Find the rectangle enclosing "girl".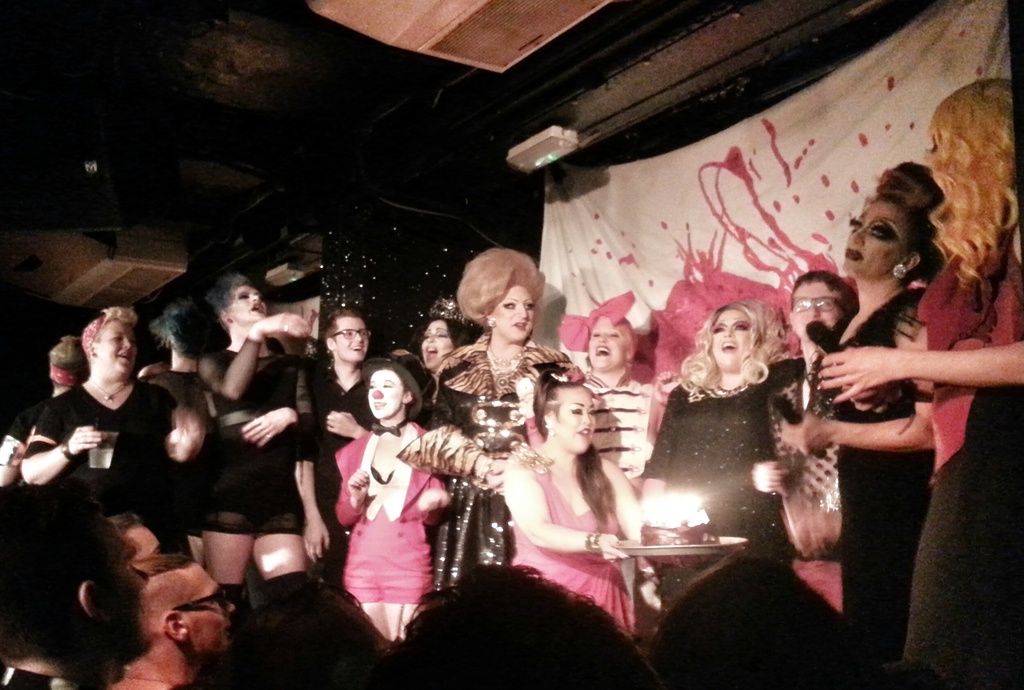
pyautogui.locateOnScreen(501, 371, 661, 640).
